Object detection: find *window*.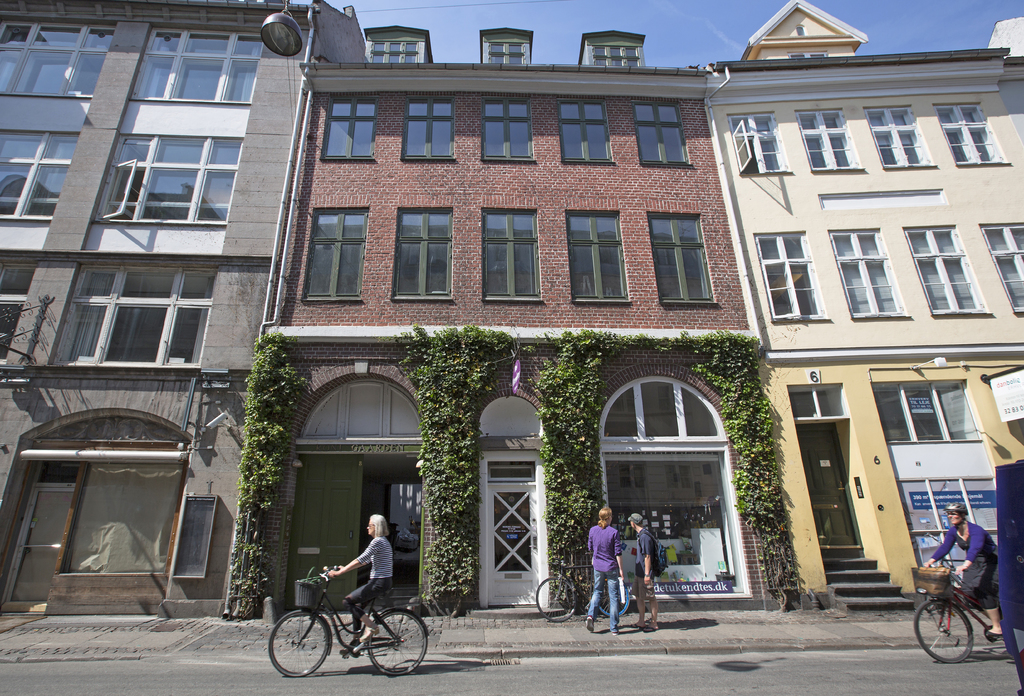
locate(94, 133, 245, 226).
